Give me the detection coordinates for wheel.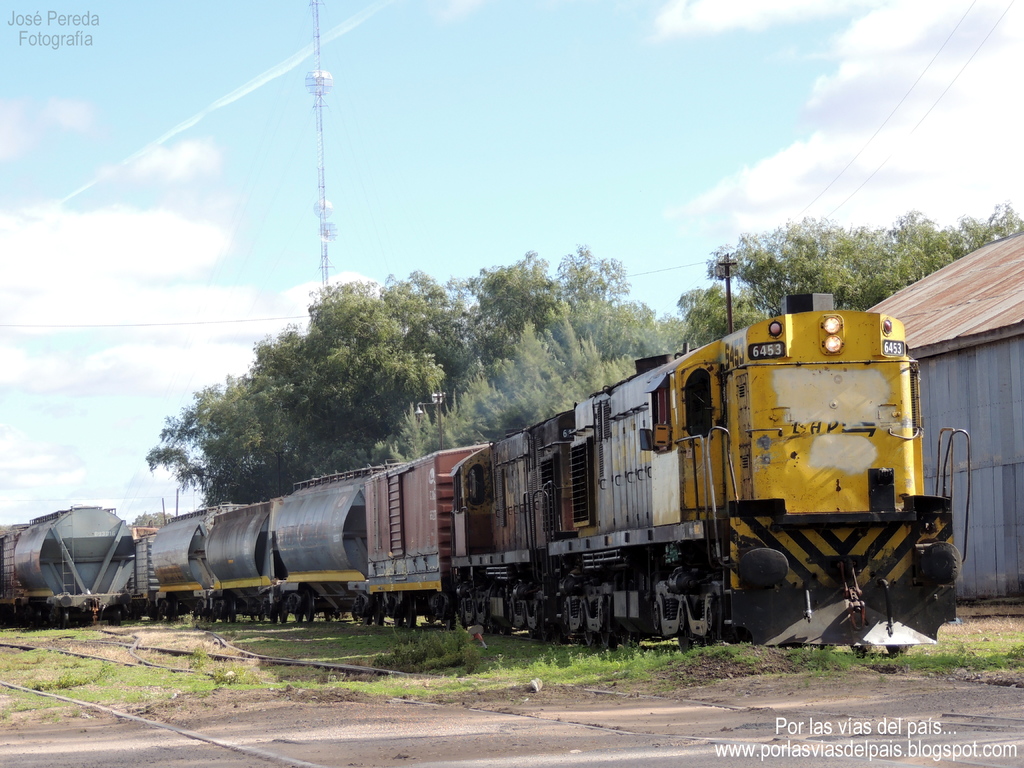
bbox(270, 616, 274, 625).
